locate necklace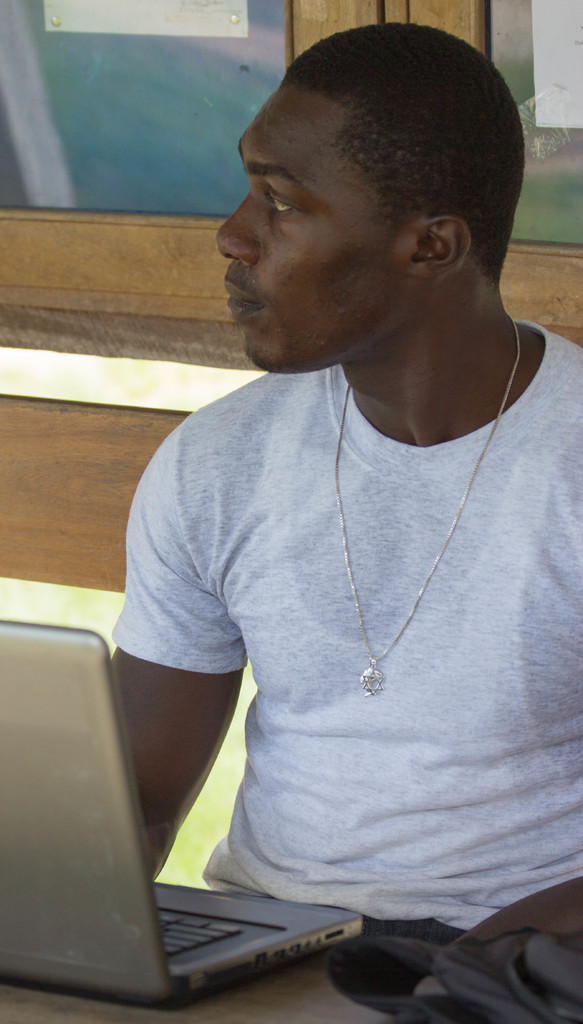
locate(331, 313, 525, 694)
